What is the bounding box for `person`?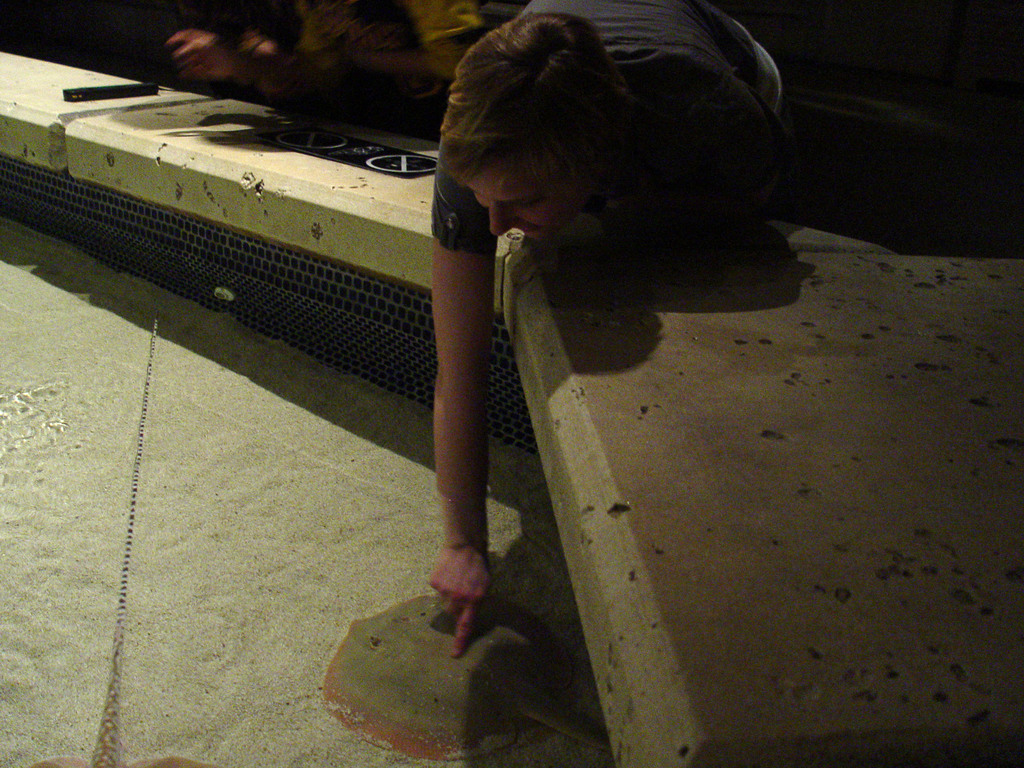
{"left": 167, "top": 0, "right": 483, "bottom": 135}.
